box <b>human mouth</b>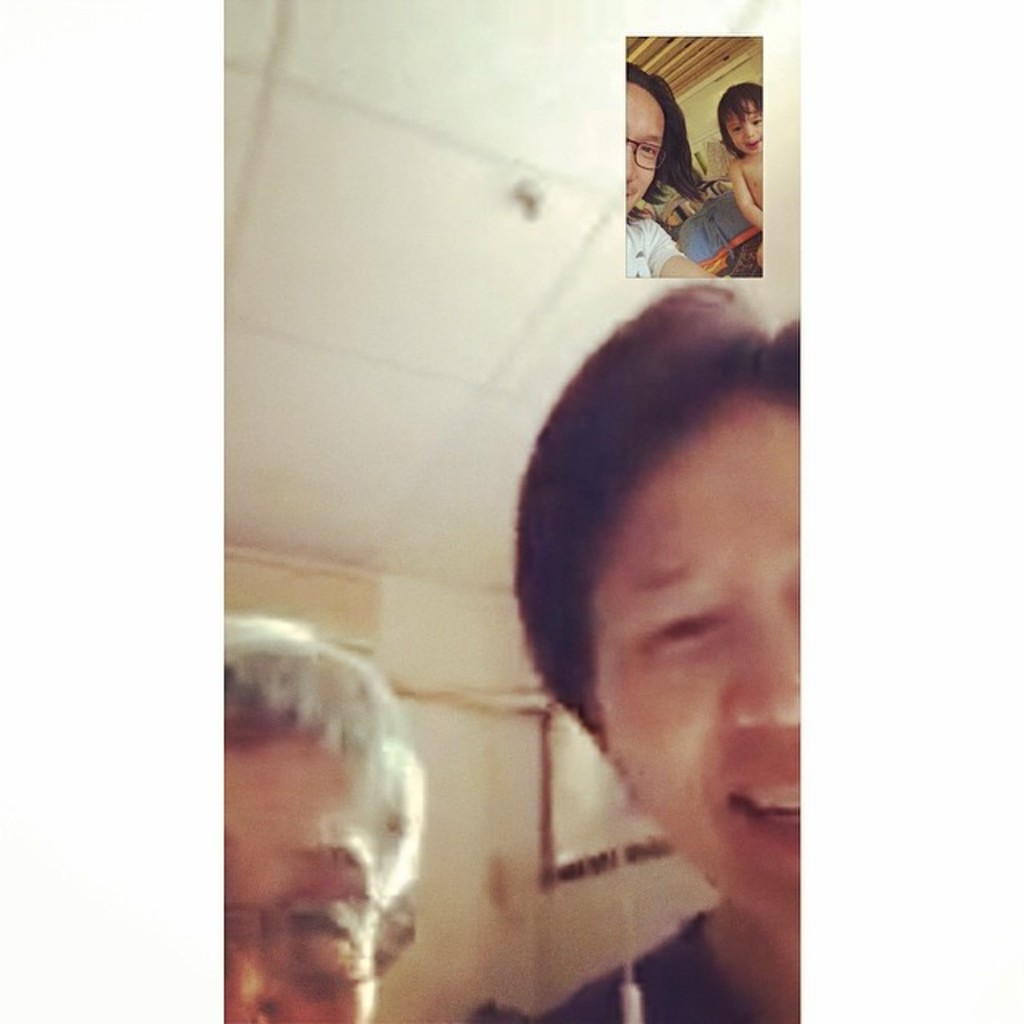
bbox(624, 189, 630, 202)
